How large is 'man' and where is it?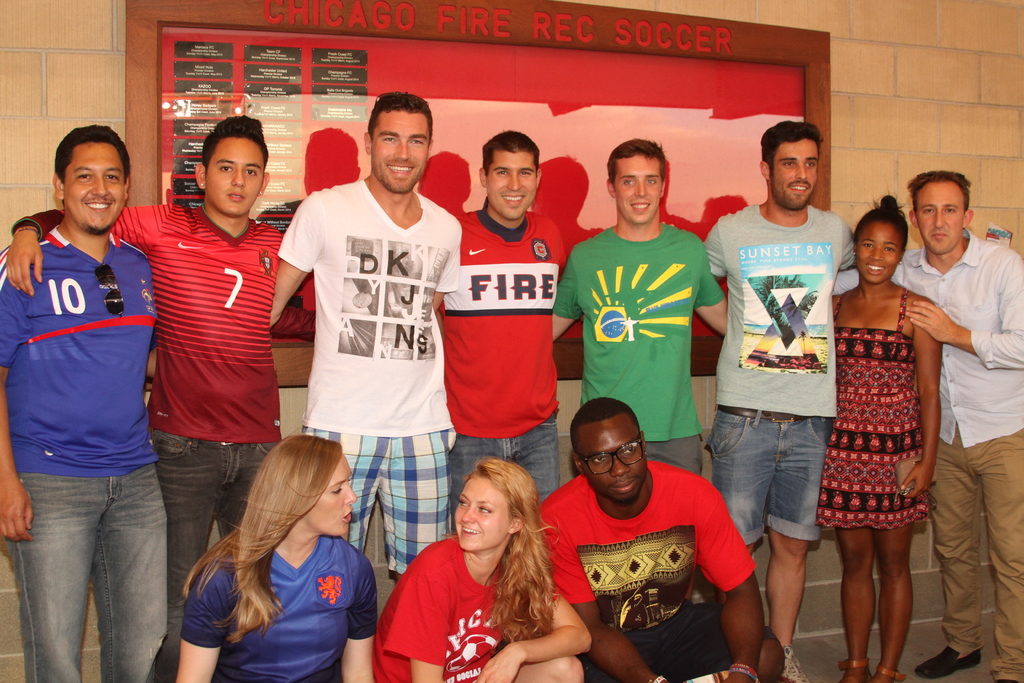
Bounding box: 268,94,461,593.
